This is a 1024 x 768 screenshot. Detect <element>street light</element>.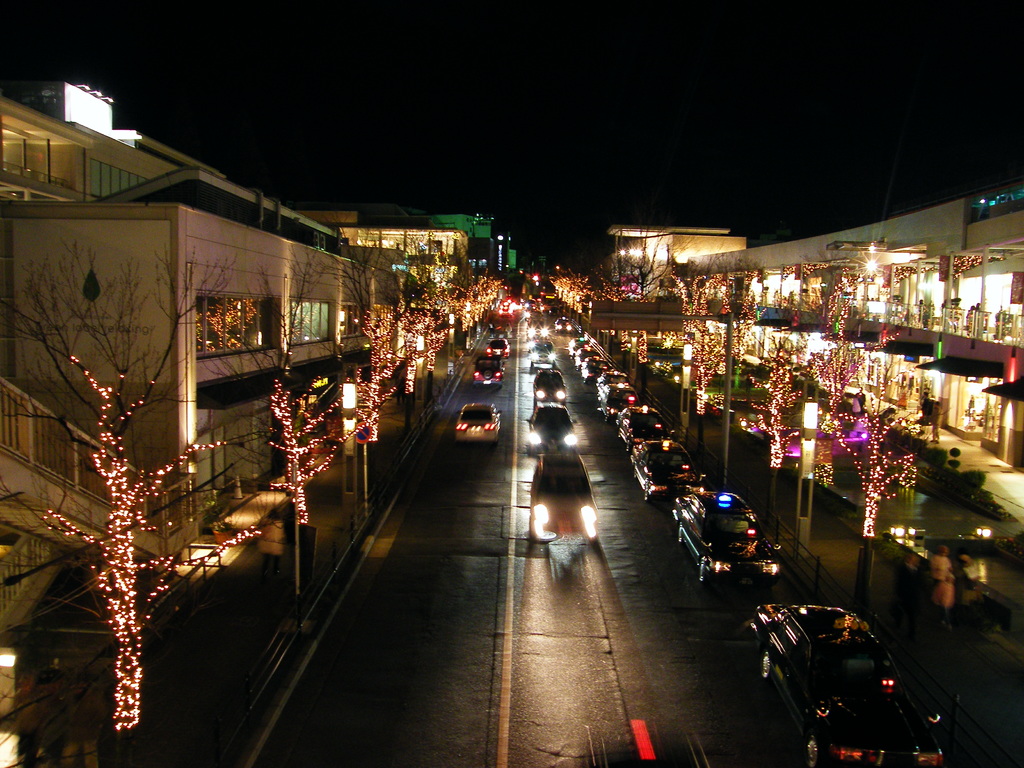
region(461, 302, 475, 355).
